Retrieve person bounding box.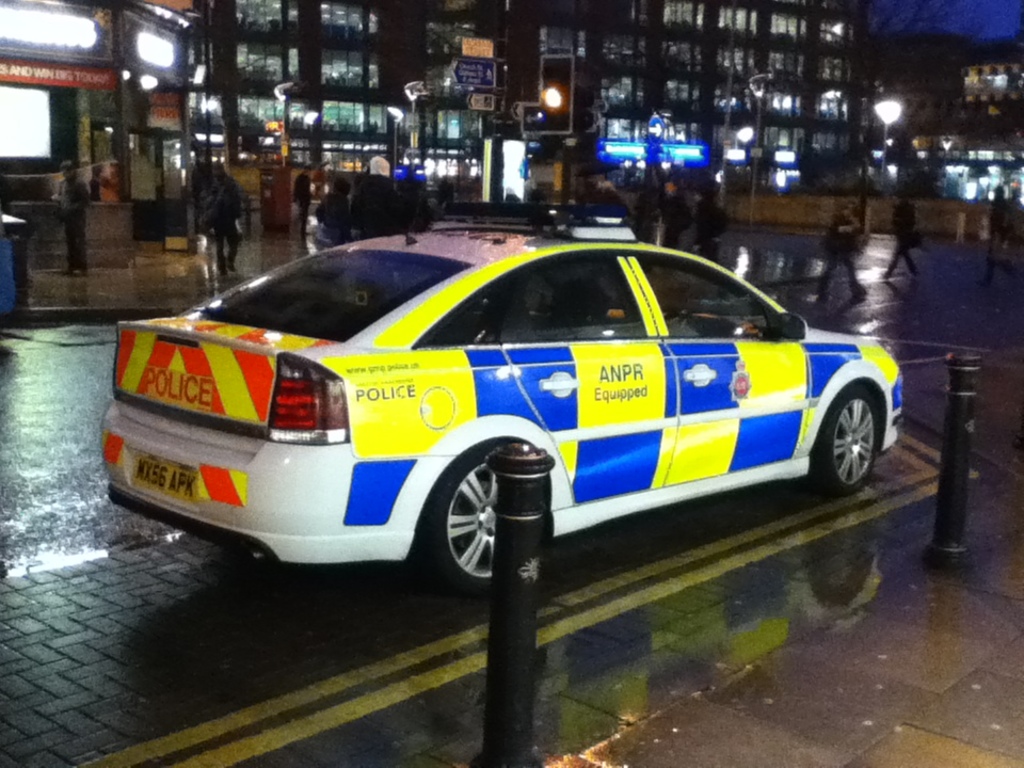
Bounding box: [883,188,923,282].
